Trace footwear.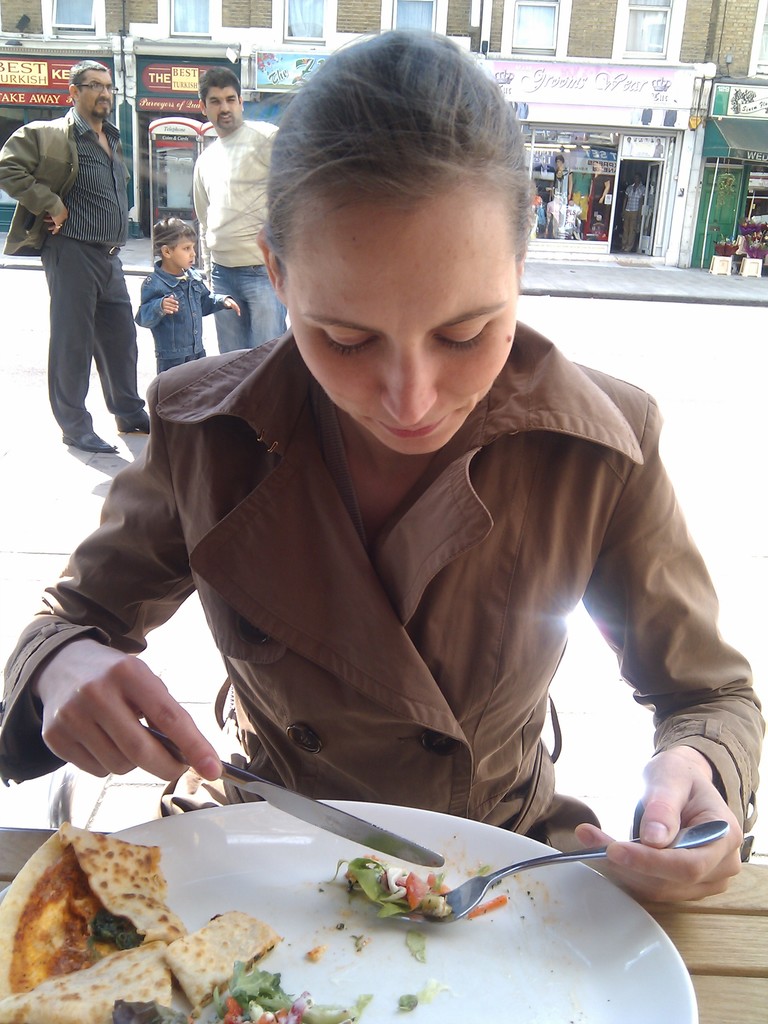
Traced to left=61, top=429, right=119, bottom=454.
